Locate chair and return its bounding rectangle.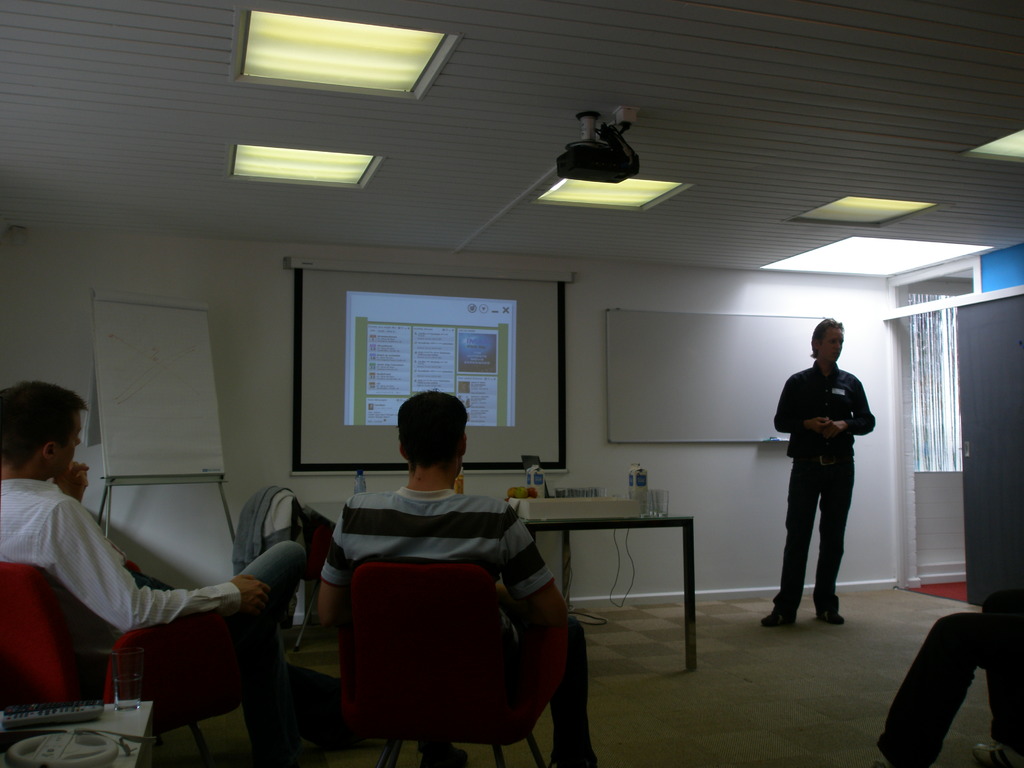
{"x1": 296, "y1": 512, "x2": 573, "y2": 766}.
